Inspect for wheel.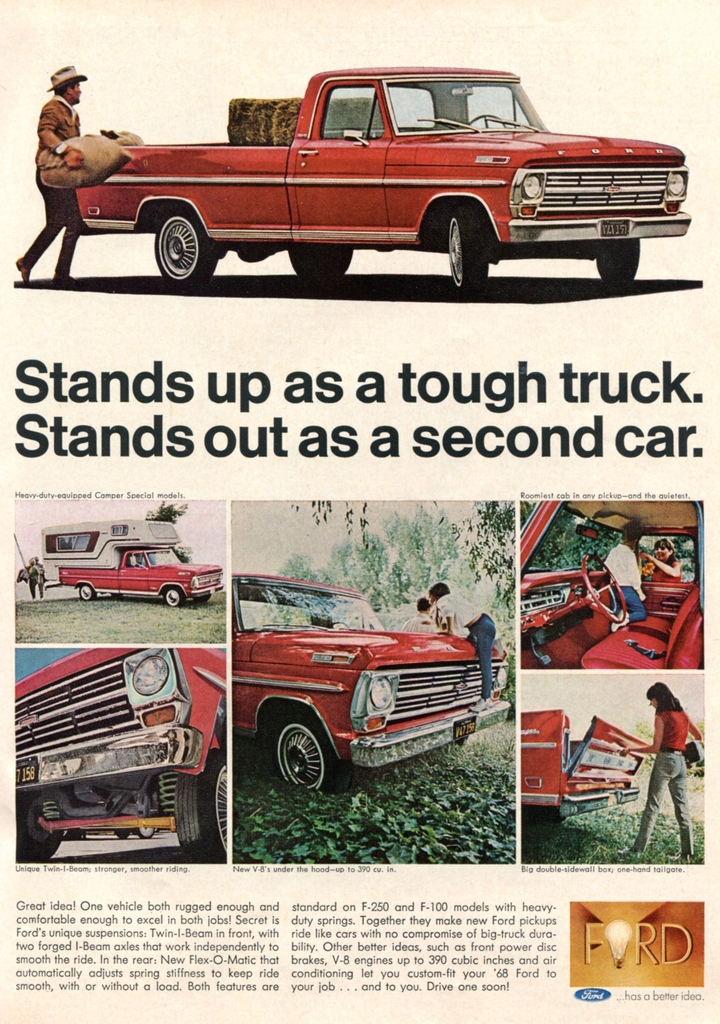
Inspection: {"x1": 80, "y1": 586, "x2": 96, "y2": 600}.
